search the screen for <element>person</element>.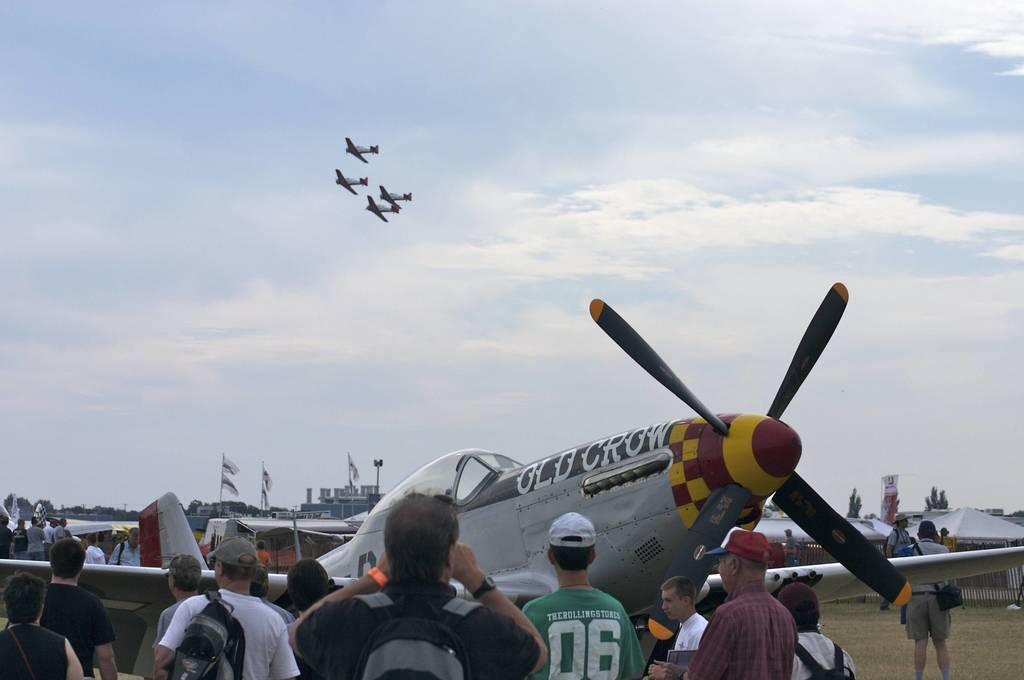
Found at (x1=108, y1=521, x2=154, y2=567).
